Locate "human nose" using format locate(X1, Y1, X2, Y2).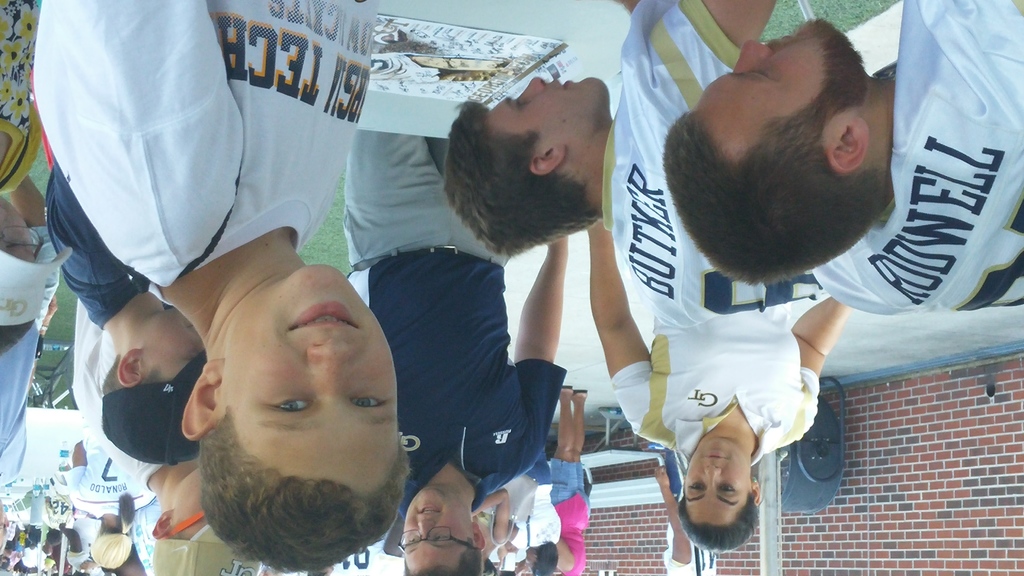
locate(700, 462, 722, 488).
